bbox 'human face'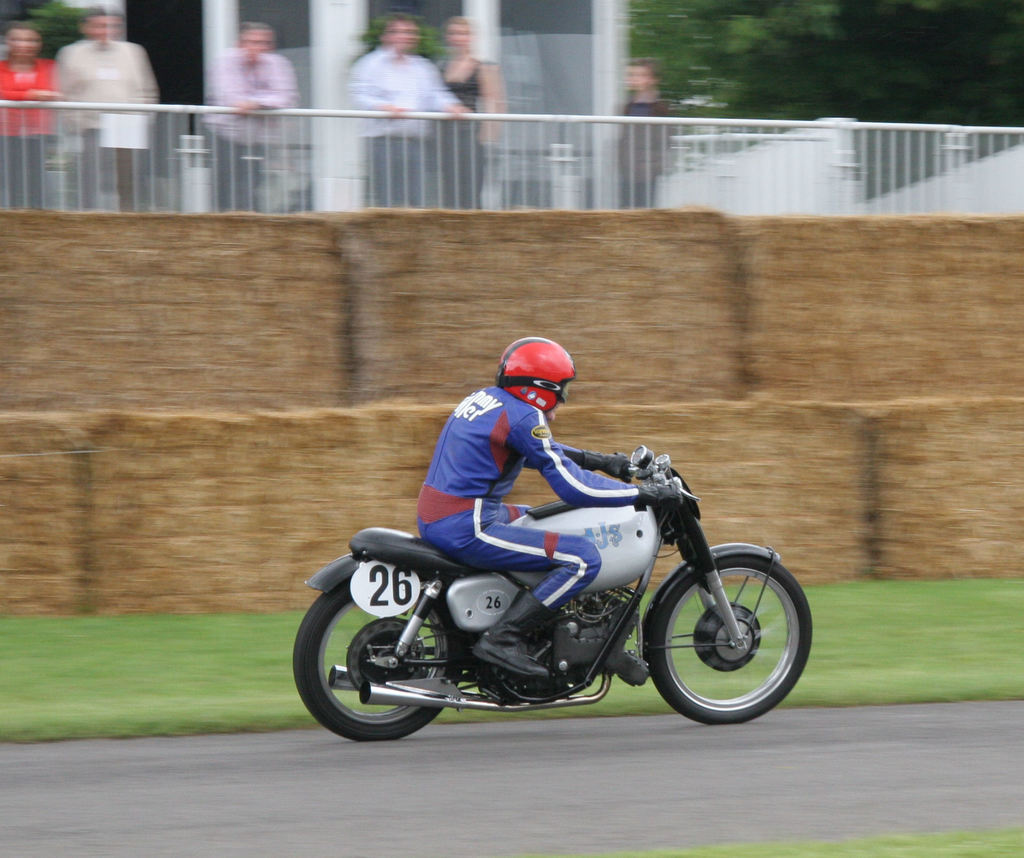
{"x1": 545, "y1": 382, "x2": 569, "y2": 420}
